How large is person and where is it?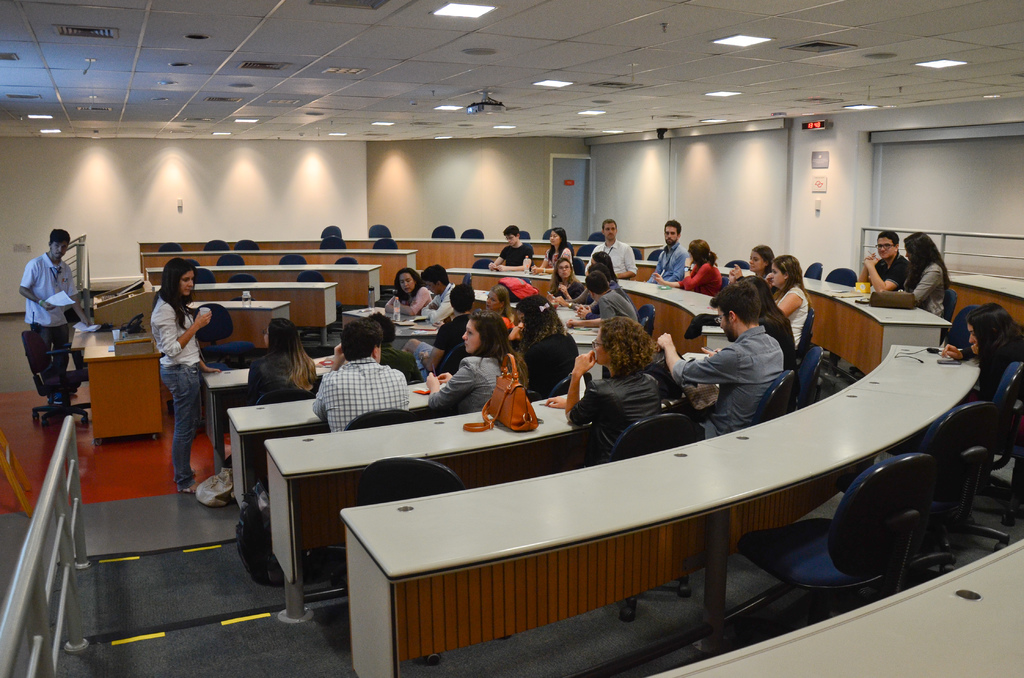
Bounding box: 388, 264, 431, 315.
